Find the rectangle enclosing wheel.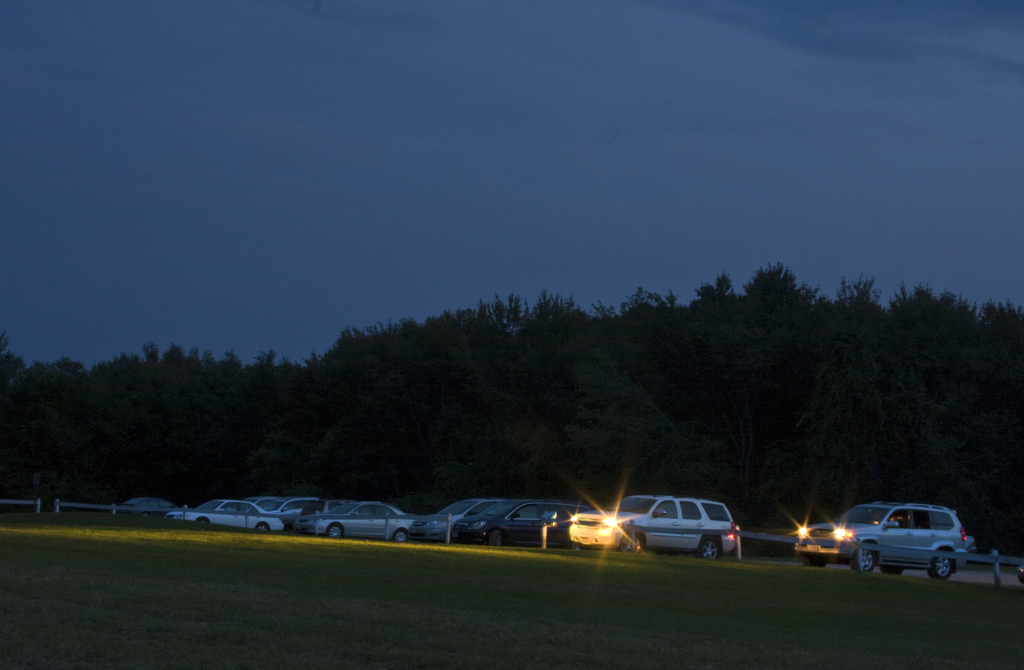
(x1=929, y1=550, x2=956, y2=582).
